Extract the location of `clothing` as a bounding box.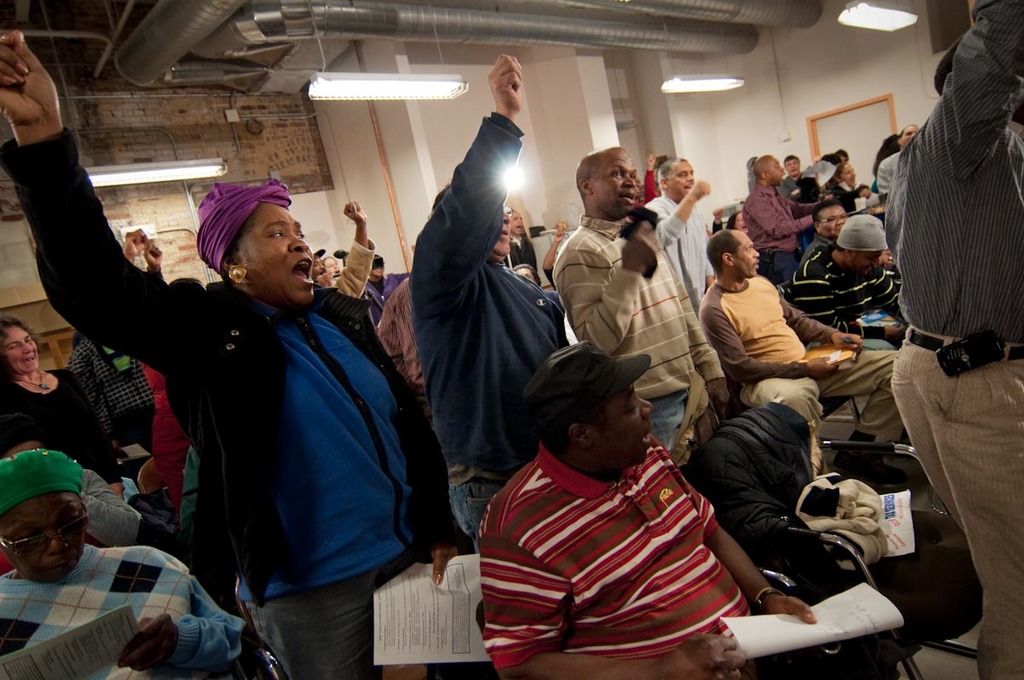
crop(769, 242, 907, 352).
